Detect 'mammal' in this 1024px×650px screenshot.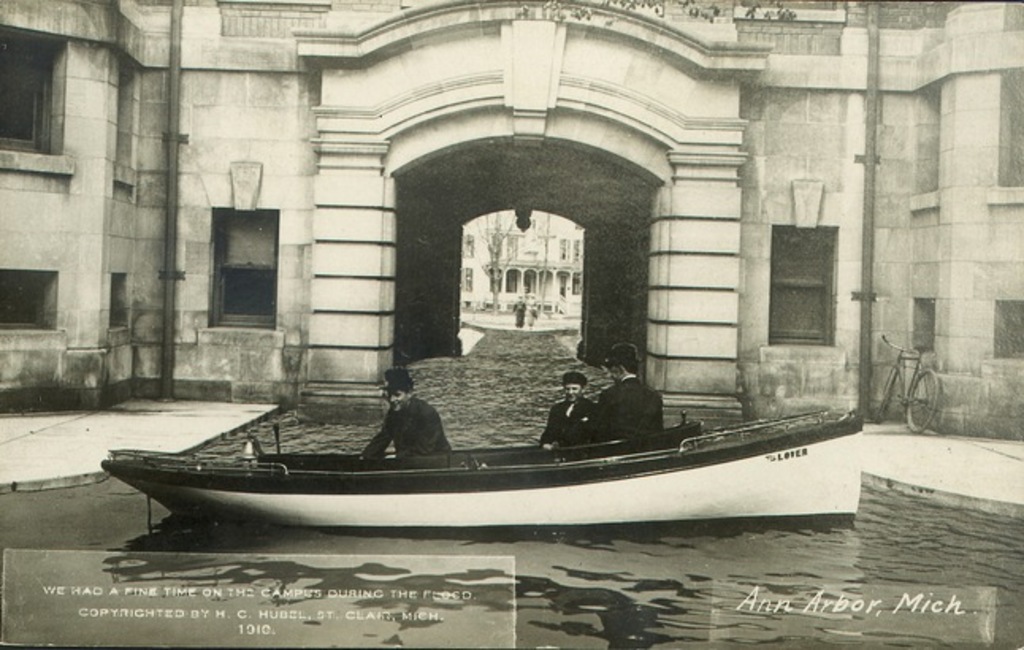
Detection: <box>365,392,449,455</box>.
